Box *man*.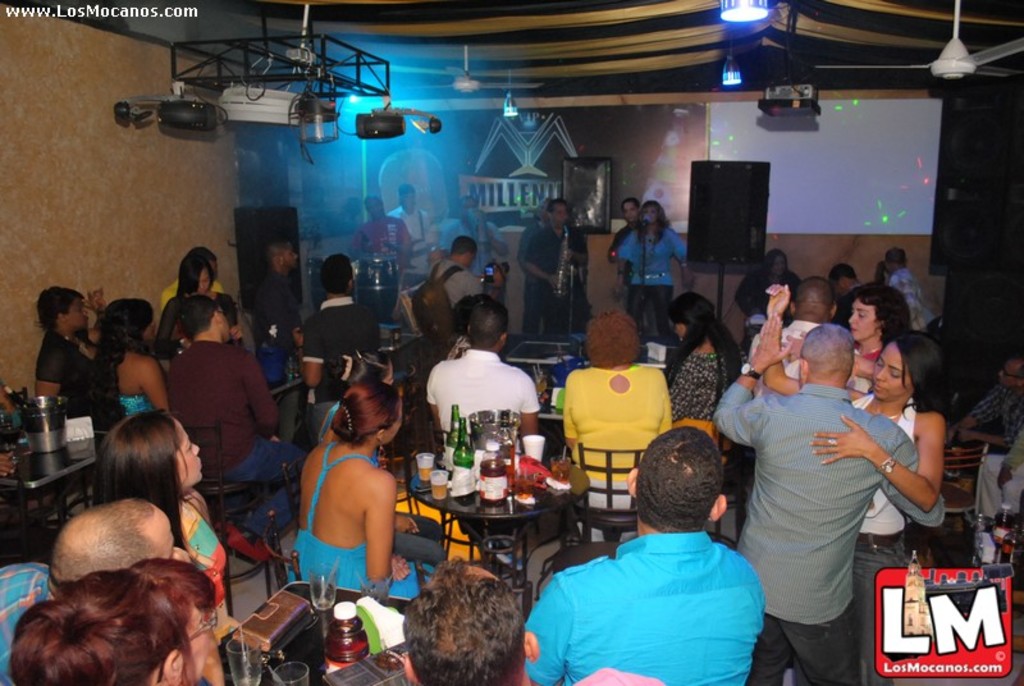
{"x1": 155, "y1": 243, "x2": 224, "y2": 331}.
